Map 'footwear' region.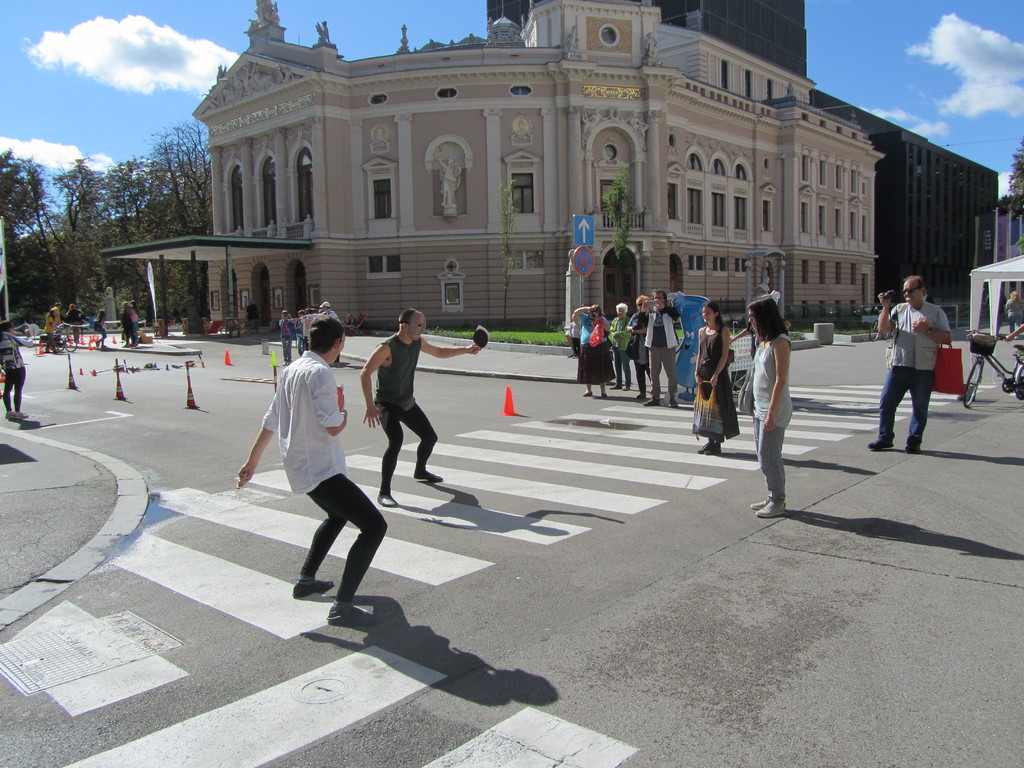
Mapped to select_region(904, 441, 920, 454).
